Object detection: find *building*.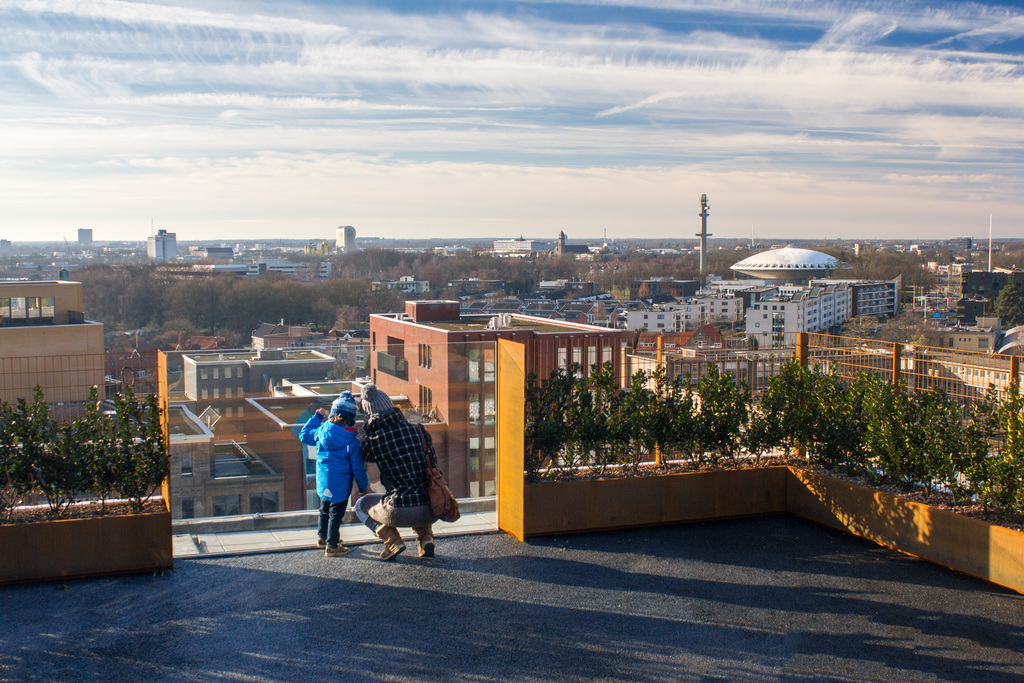
{"x1": 0, "y1": 268, "x2": 106, "y2": 424}.
